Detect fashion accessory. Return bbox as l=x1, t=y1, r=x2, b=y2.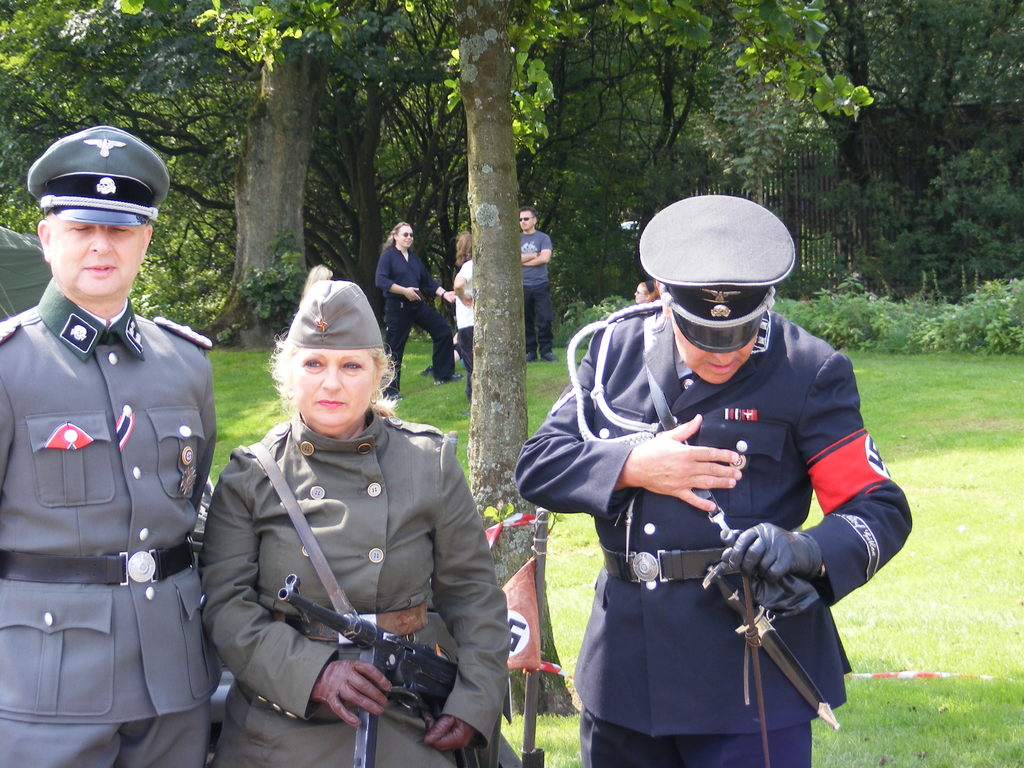
l=285, t=604, r=426, b=646.
